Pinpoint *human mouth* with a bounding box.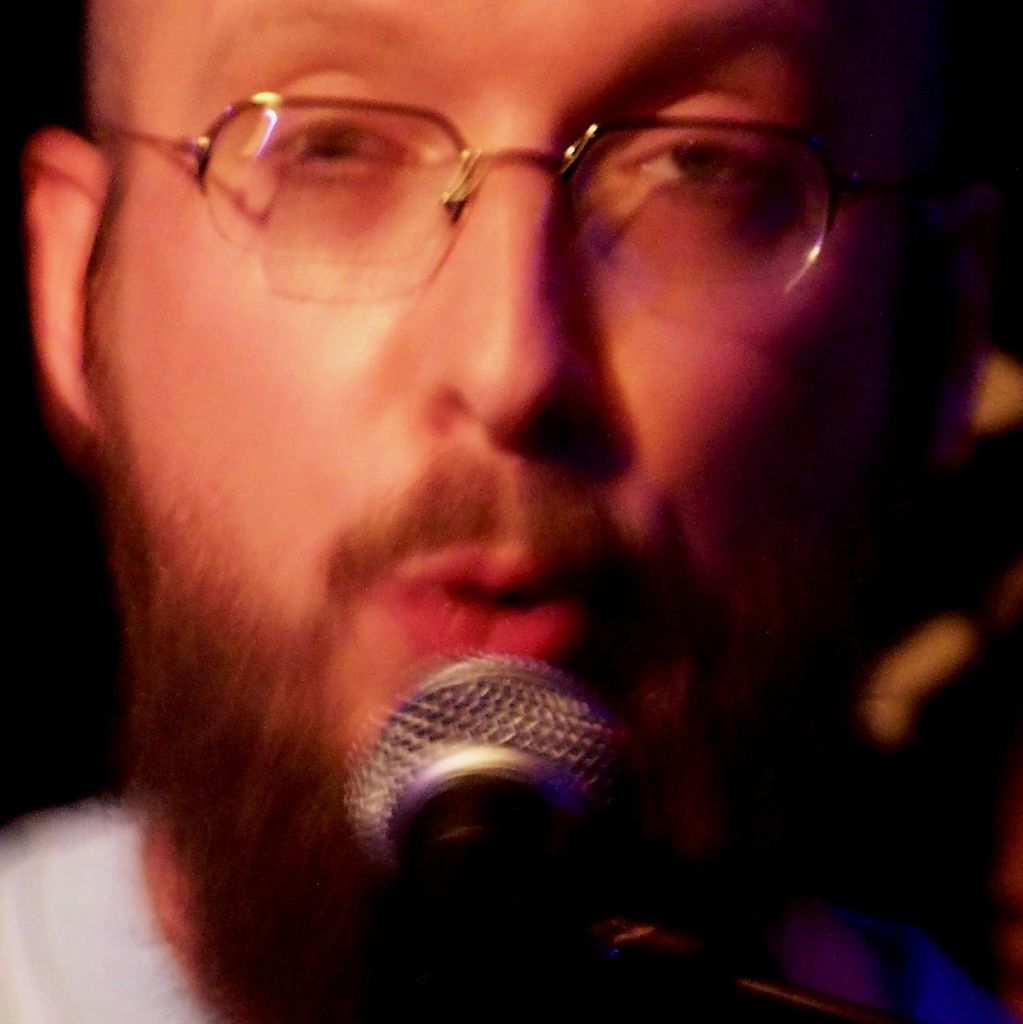
(left=394, top=546, right=590, bottom=668).
